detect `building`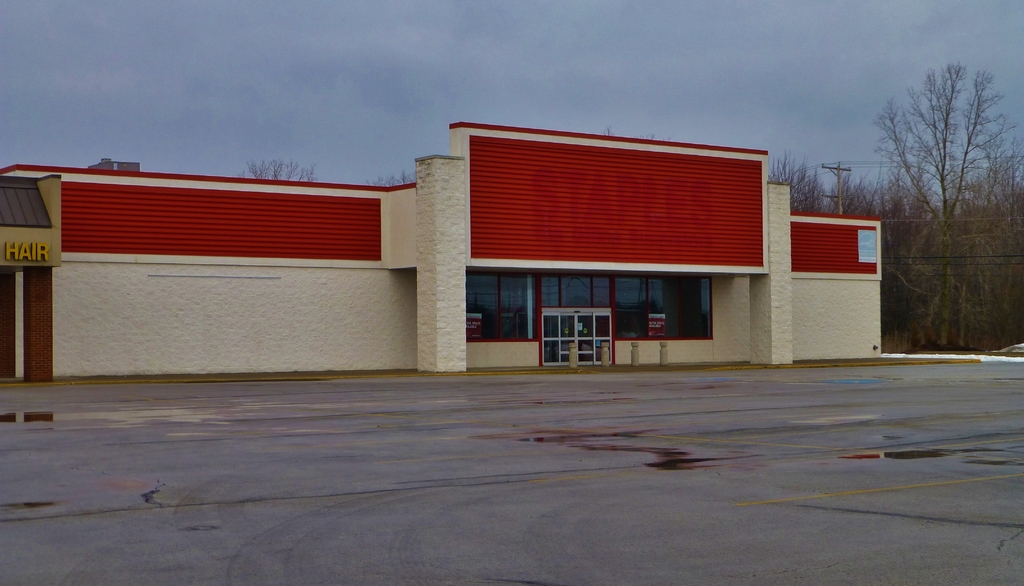
{"x1": 0, "y1": 124, "x2": 881, "y2": 384}
